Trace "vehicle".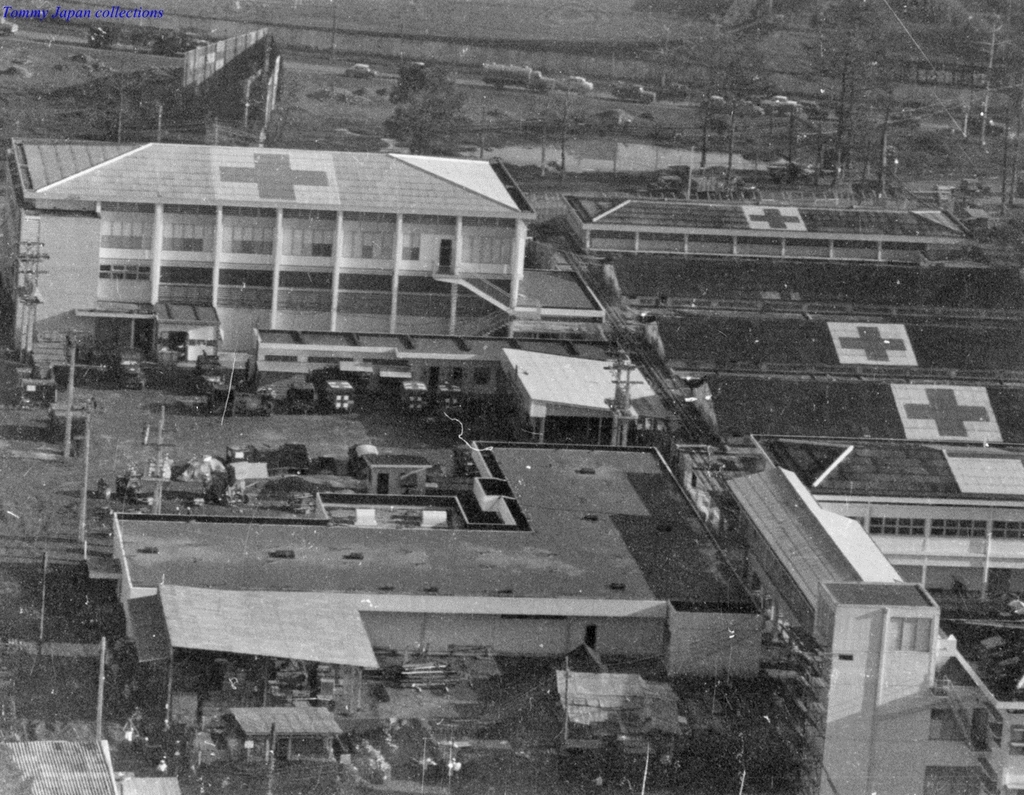
Traced to bbox(0, 15, 19, 34).
